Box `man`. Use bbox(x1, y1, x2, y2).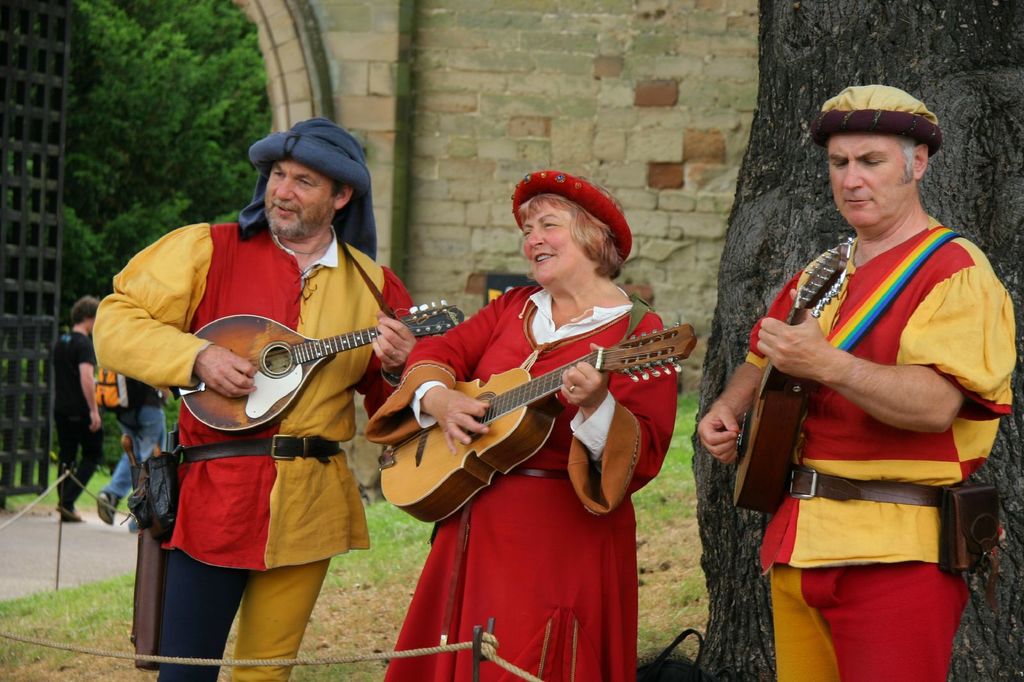
bbox(731, 79, 1010, 656).
